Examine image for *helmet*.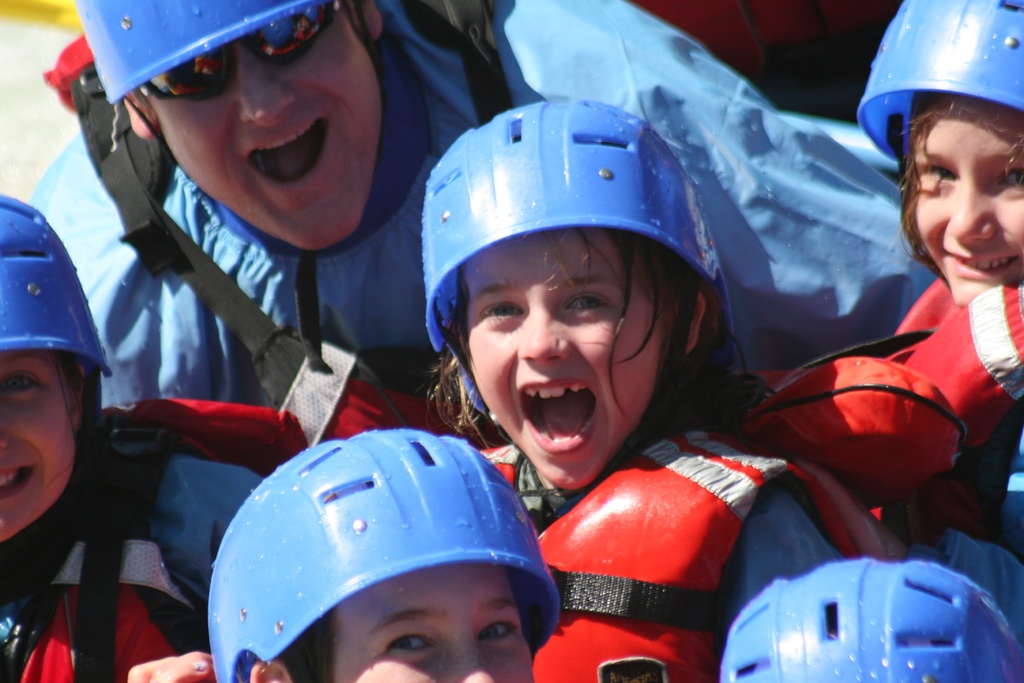
Examination result: x1=0 y1=188 x2=112 y2=373.
